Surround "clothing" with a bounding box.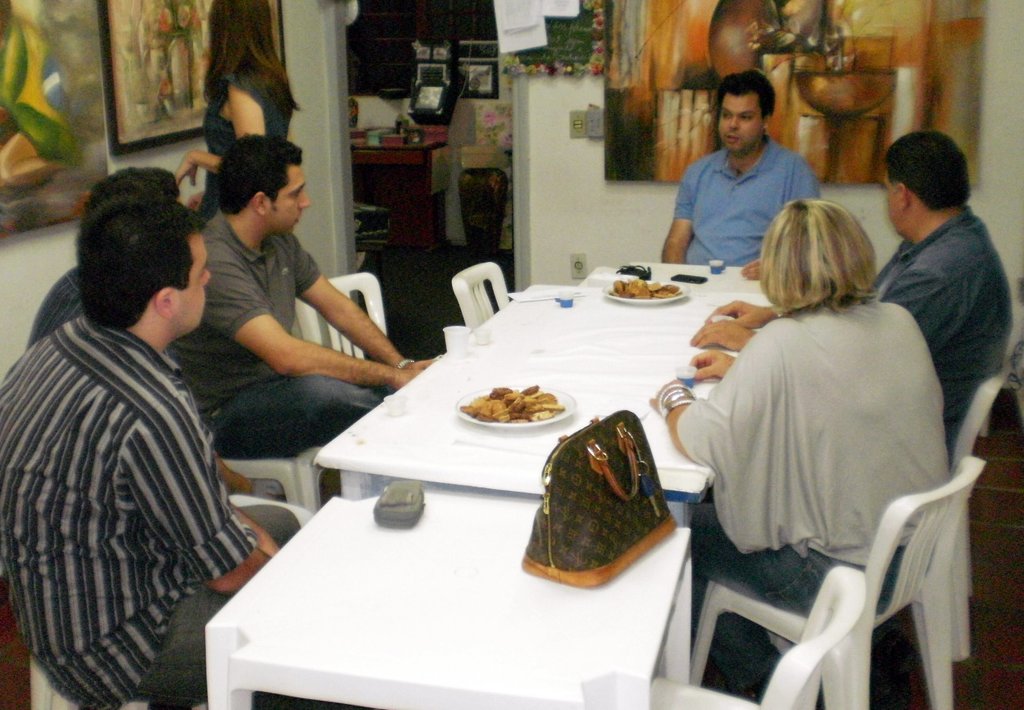
688,300,952,625.
